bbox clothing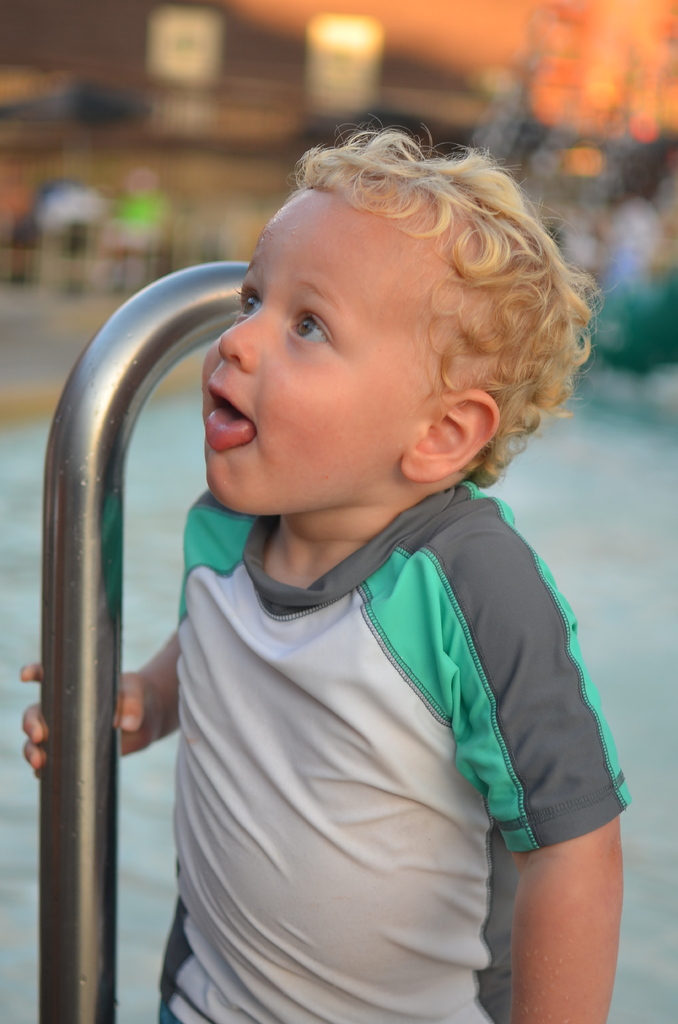
[left=112, top=307, right=627, bottom=983]
